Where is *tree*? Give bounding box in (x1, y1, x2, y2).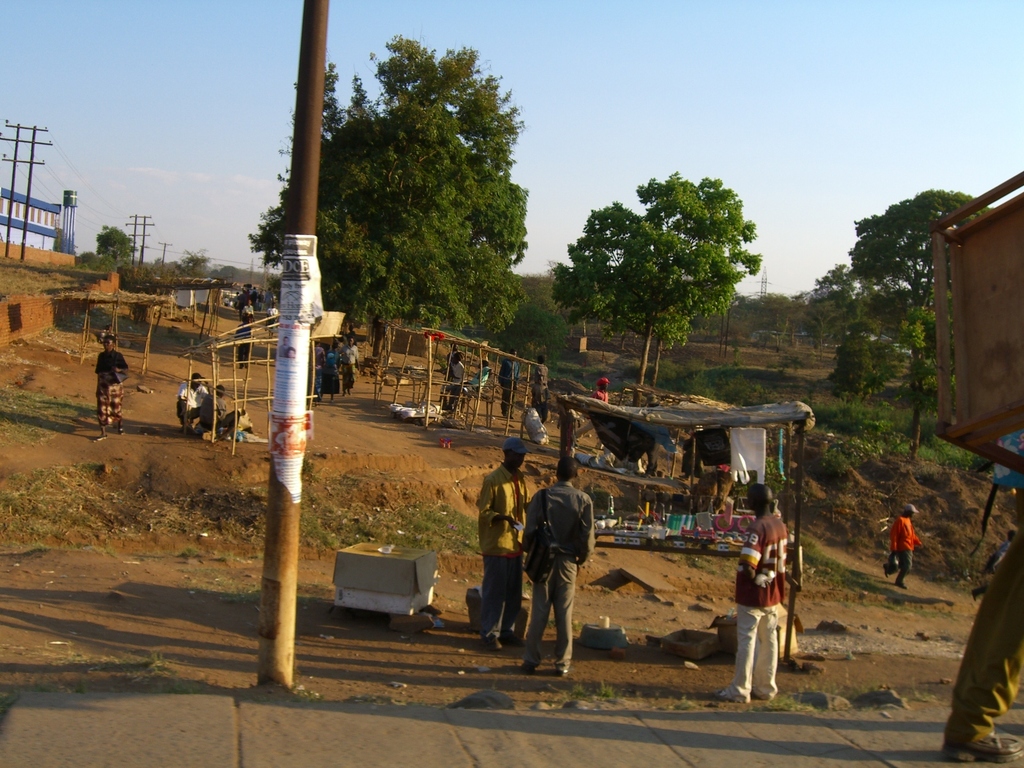
(180, 245, 211, 273).
